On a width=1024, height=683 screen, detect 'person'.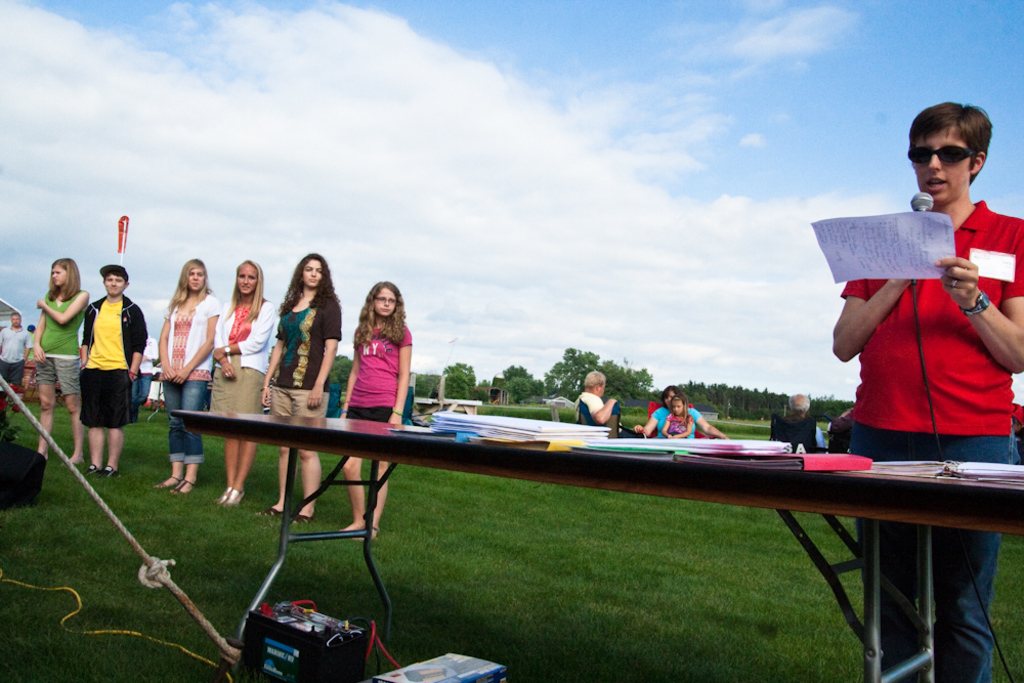
(339, 276, 411, 542).
